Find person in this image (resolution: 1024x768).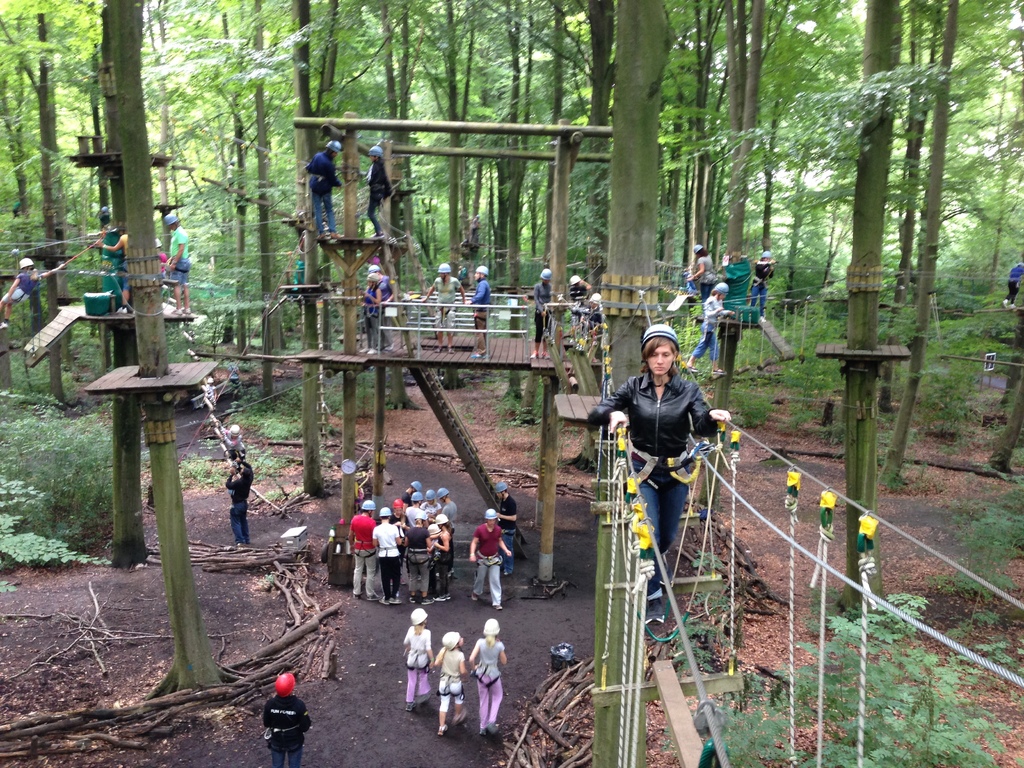
bbox(0, 253, 43, 330).
